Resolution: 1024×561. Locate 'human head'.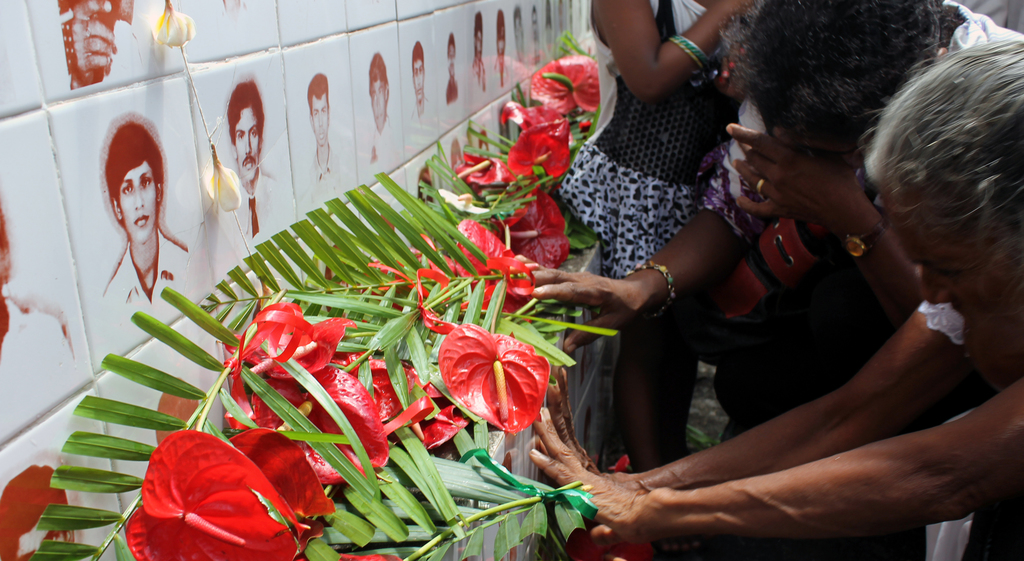
<region>410, 44, 426, 101</region>.
